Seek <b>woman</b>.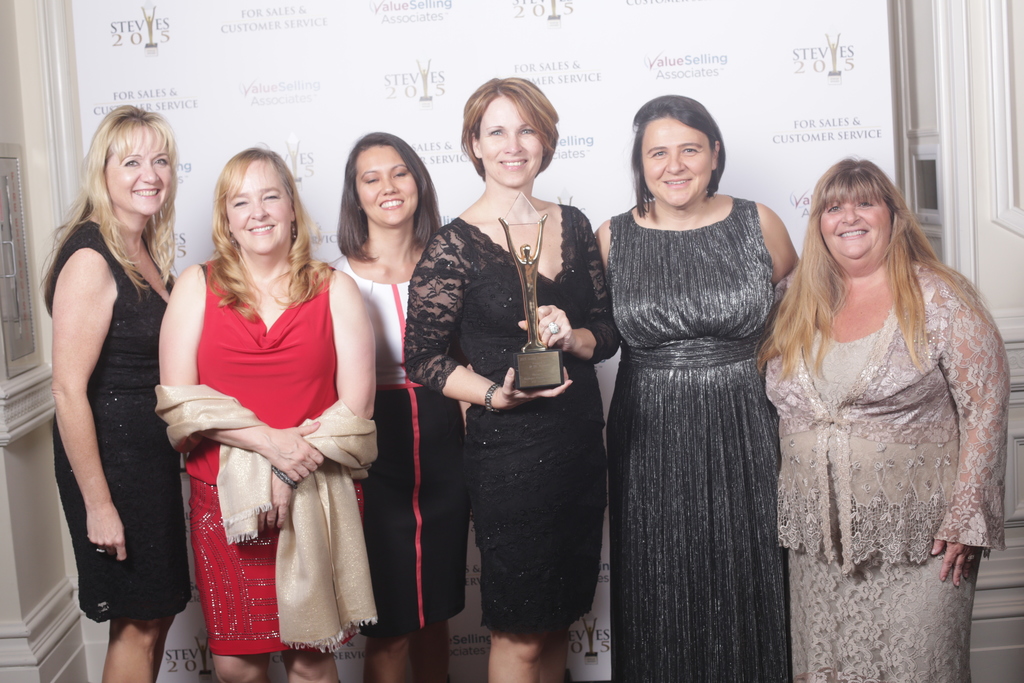
region(40, 107, 177, 682).
